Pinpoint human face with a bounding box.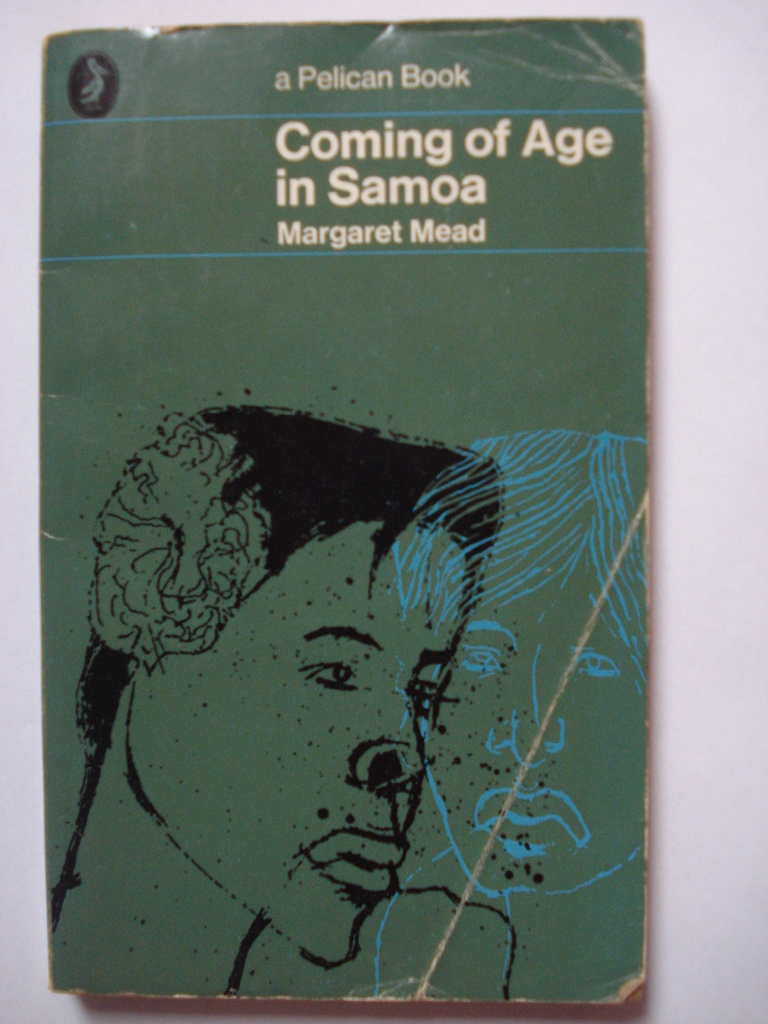
x1=417 y1=562 x2=649 y2=893.
